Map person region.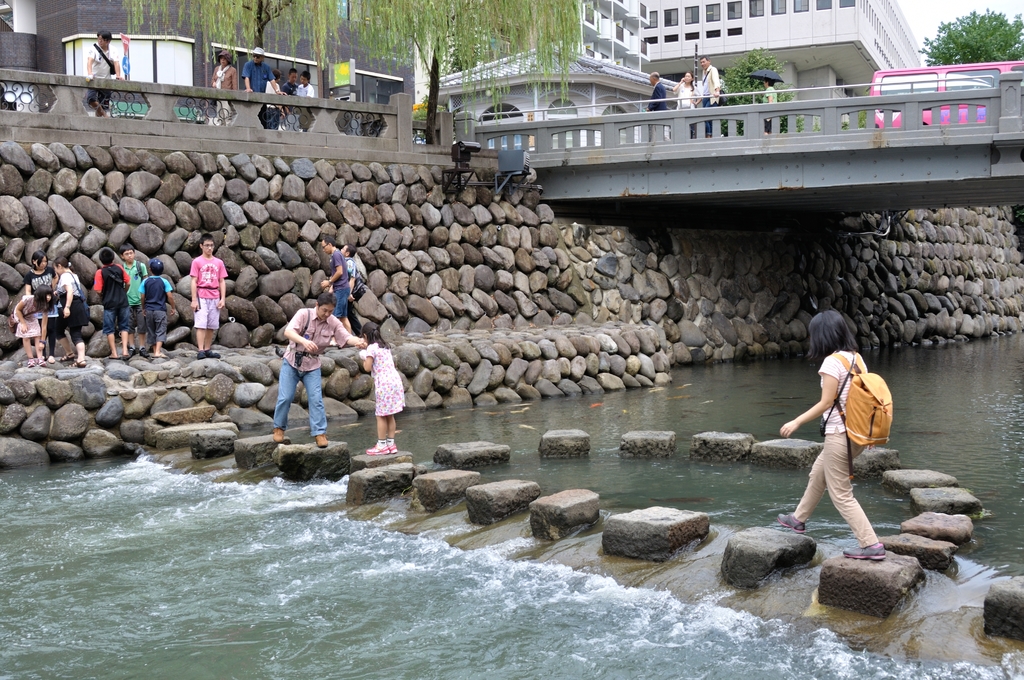
Mapped to select_region(242, 47, 286, 129).
